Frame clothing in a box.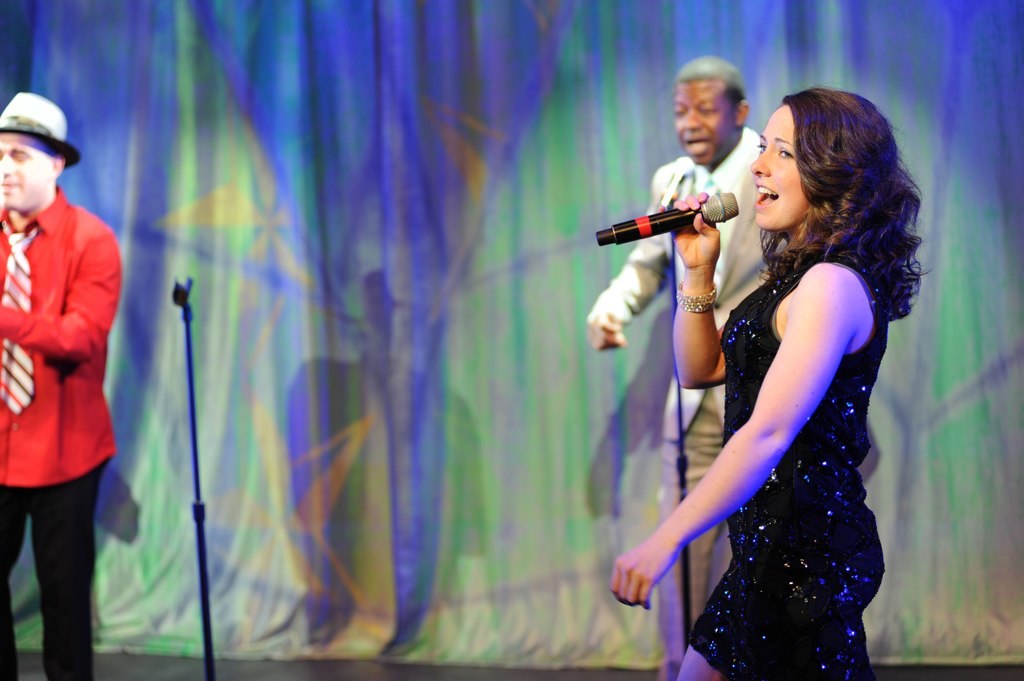
<bbox>684, 249, 889, 680</bbox>.
